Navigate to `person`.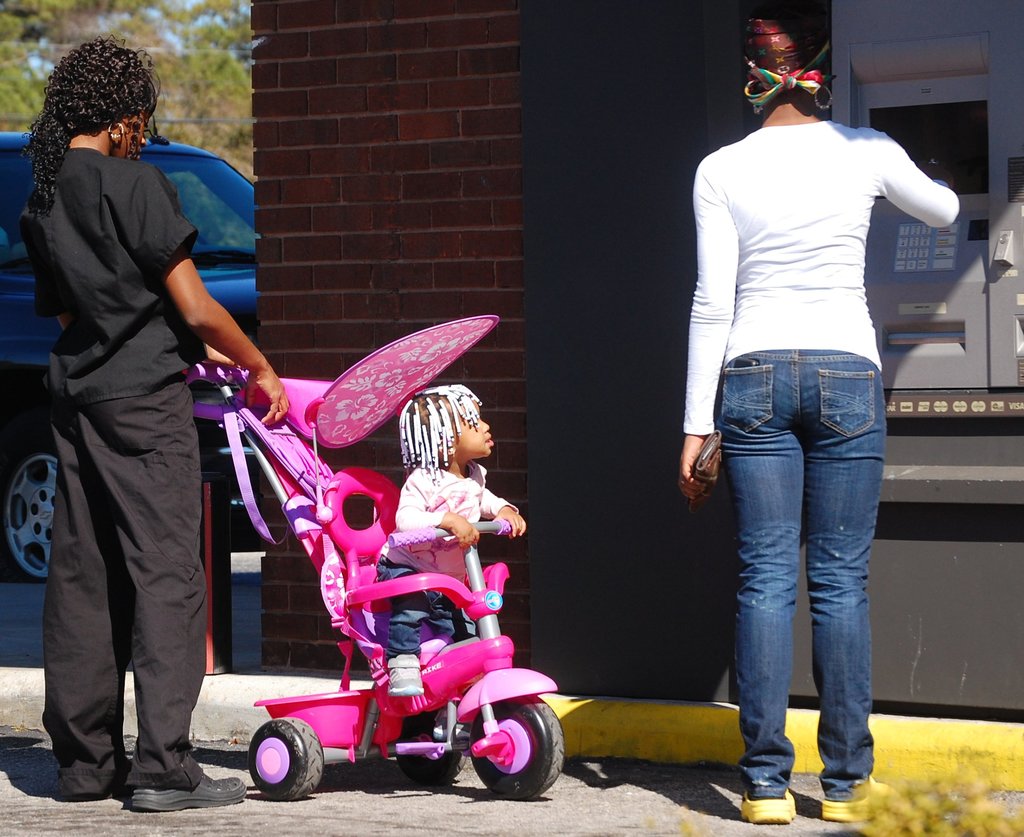
Navigation target: bbox=[23, 35, 290, 814].
